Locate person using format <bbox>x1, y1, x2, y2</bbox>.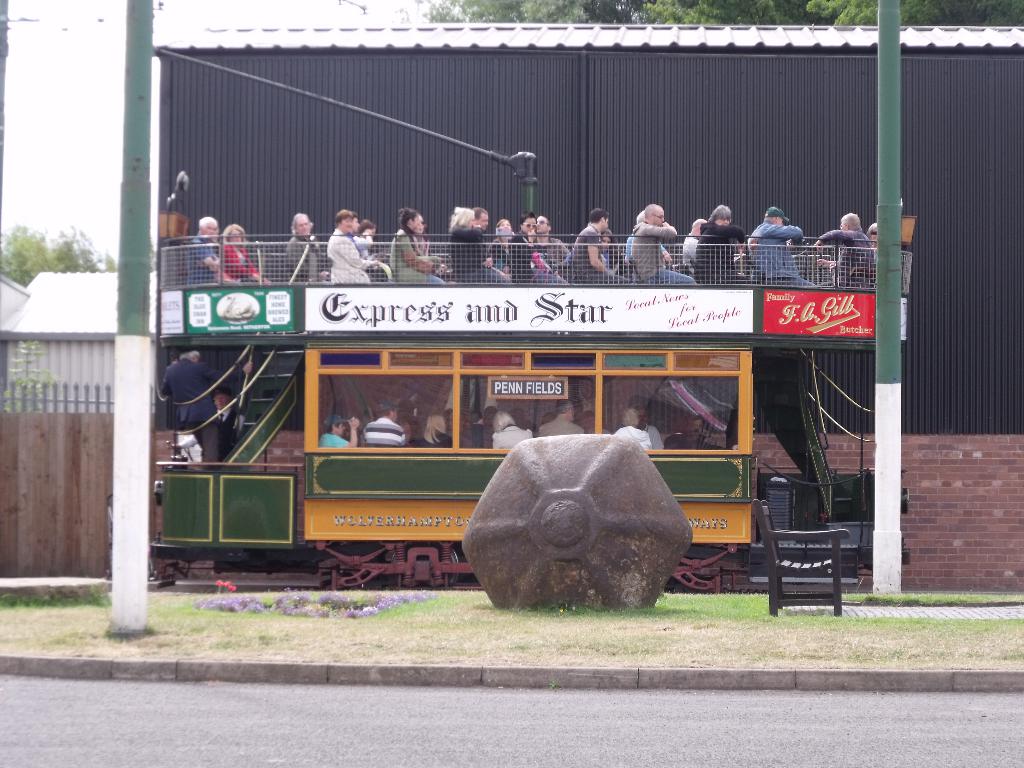
<bbox>685, 198, 741, 285</bbox>.
